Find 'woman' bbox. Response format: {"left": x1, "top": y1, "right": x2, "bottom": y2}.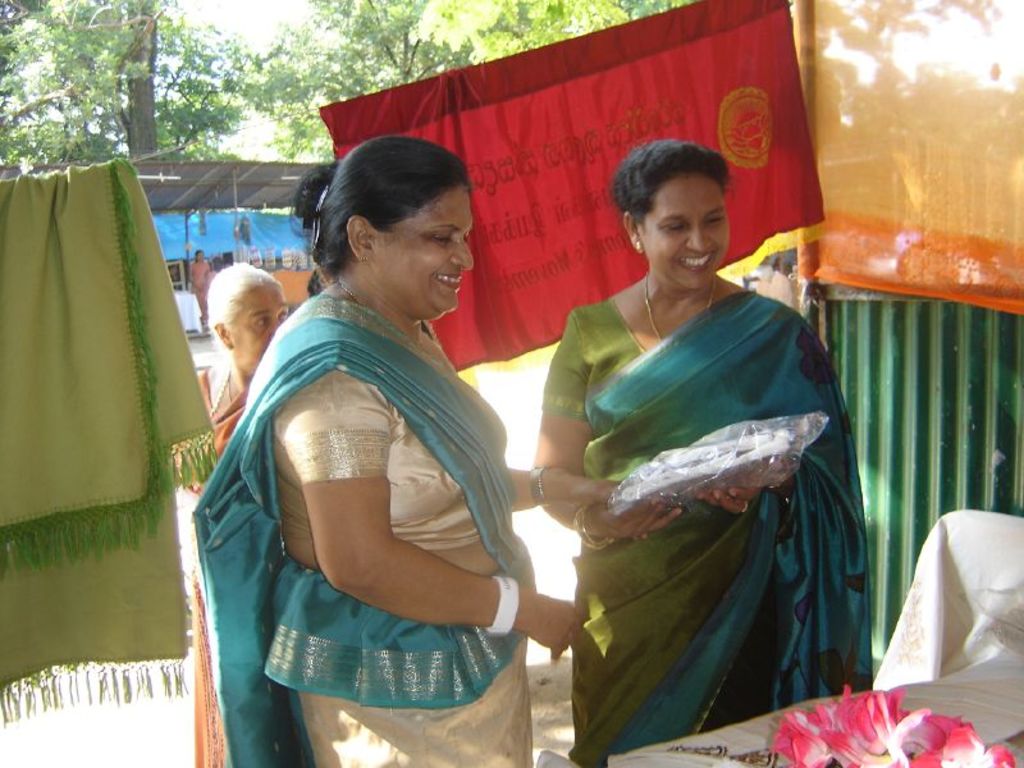
{"left": 193, "top": 134, "right": 625, "bottom": 767}.
